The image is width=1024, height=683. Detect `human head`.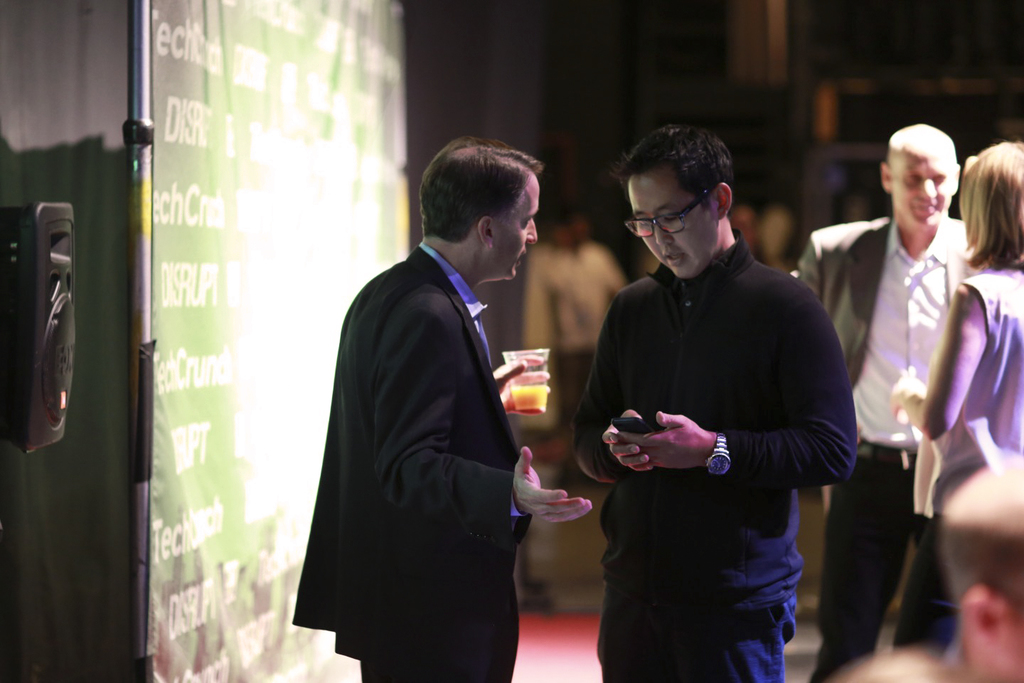
Detection: pyautogui.locateOnScreen(730, 204, 757, 252).
